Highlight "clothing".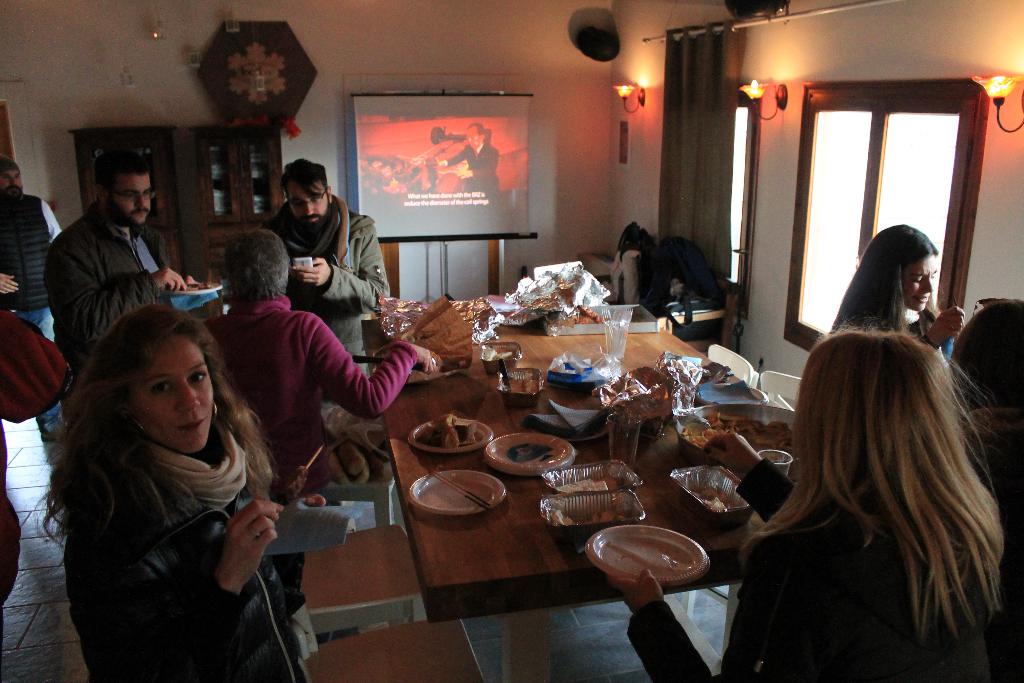
Highlighted region: (left=275, top=197, right=401, bottom=356).
